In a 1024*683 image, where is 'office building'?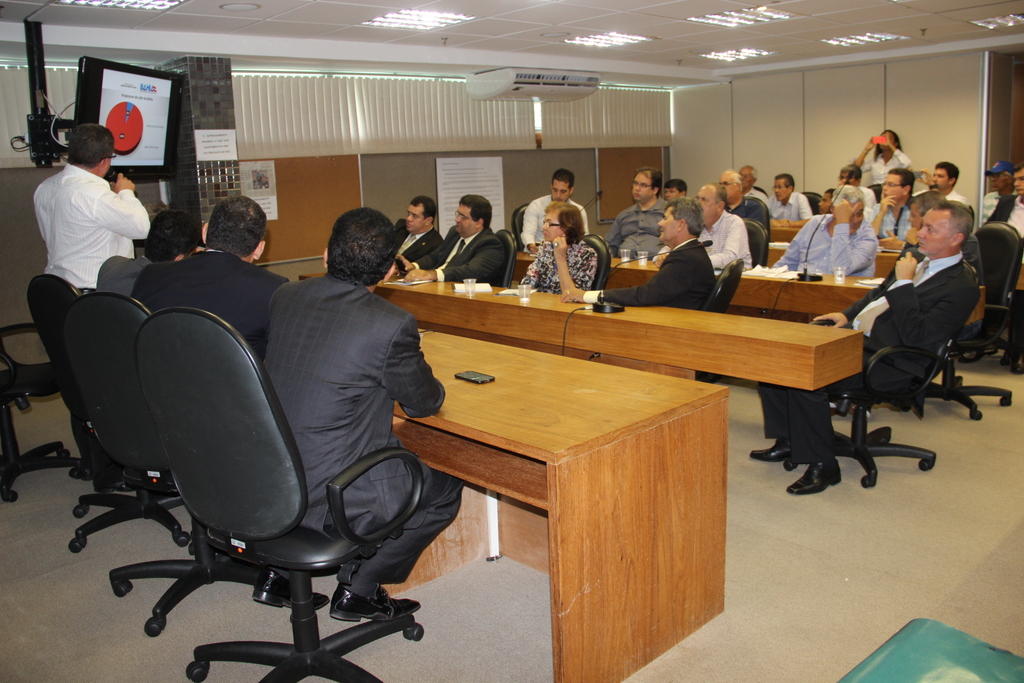
l=20, t=0, r=919, b=645.
